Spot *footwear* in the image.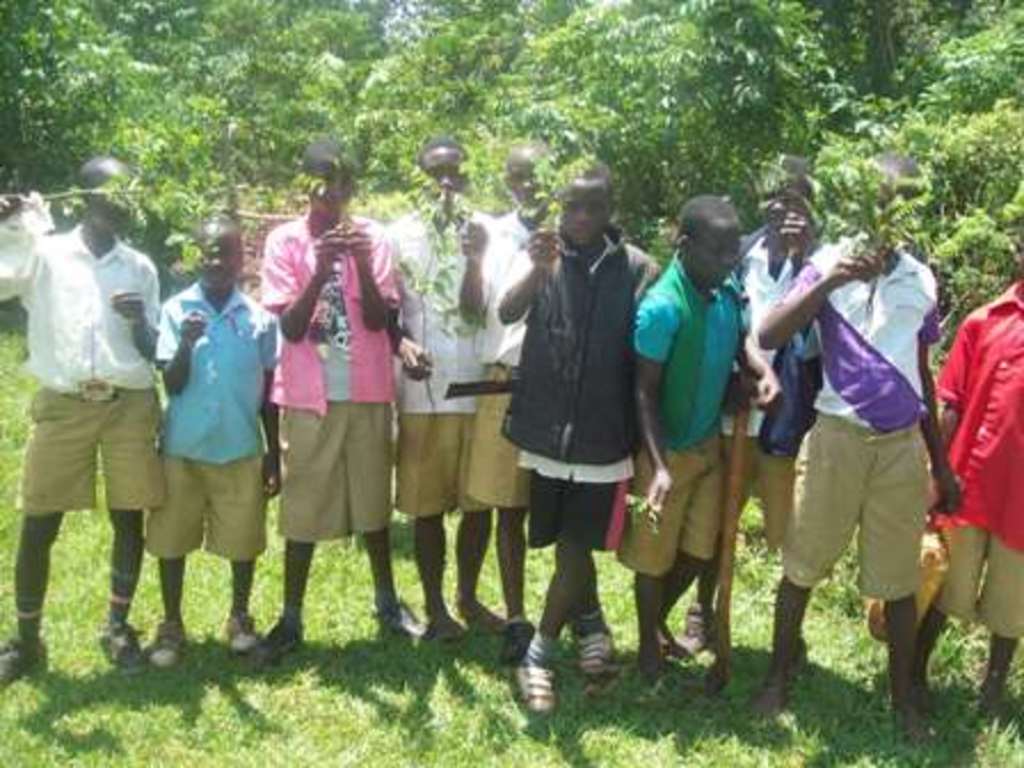
*footwear* found at box(375, 603, 416, 642).
